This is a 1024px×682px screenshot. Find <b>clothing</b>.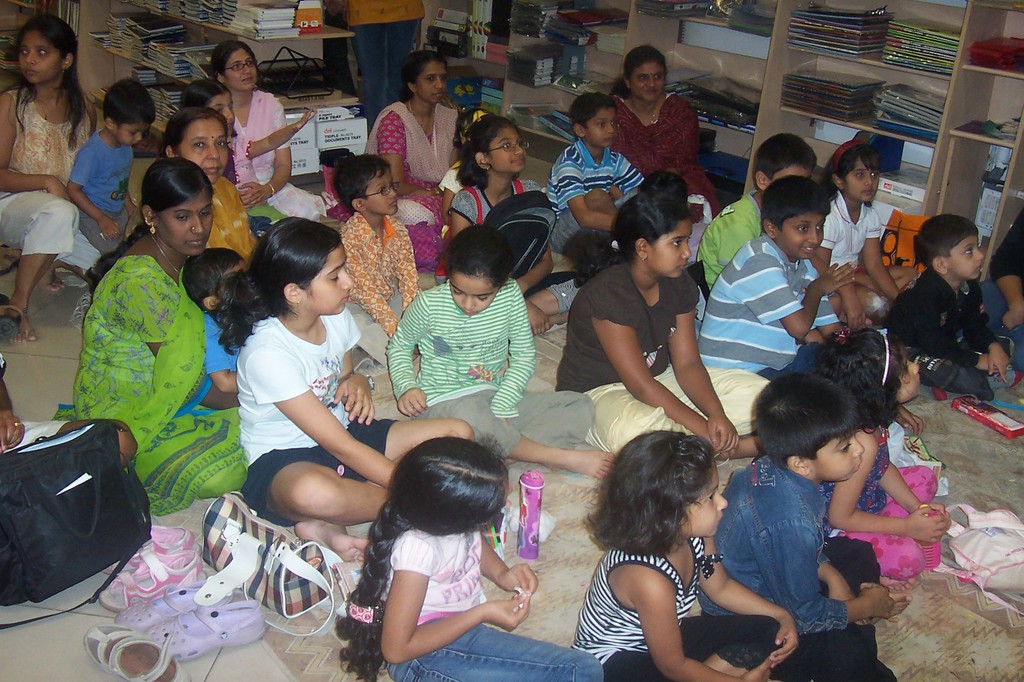
Bounding box: pyautogui.locateOnScreen(0, 83, 99, 283).
